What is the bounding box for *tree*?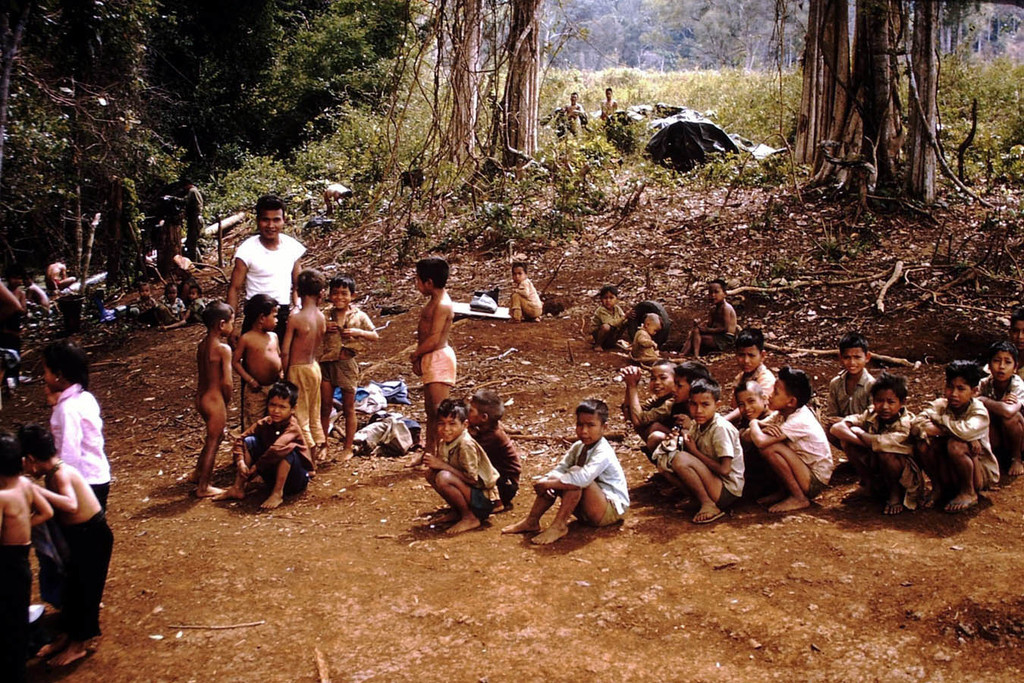
0,0,415,354.
